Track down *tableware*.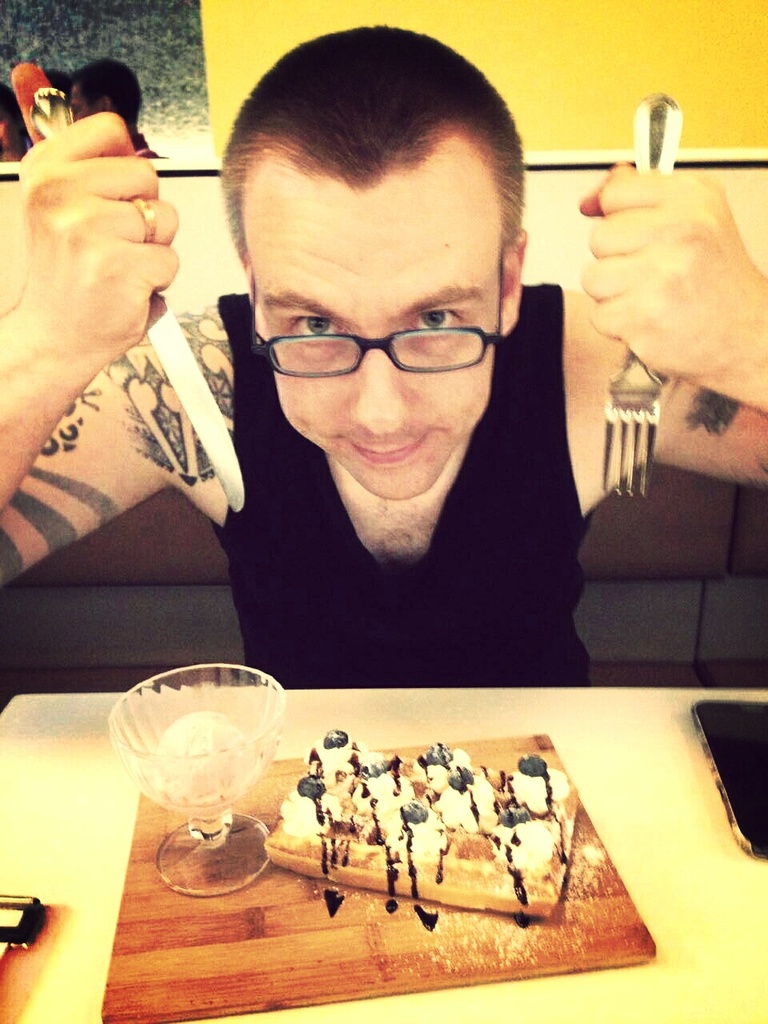
Tracked to bbox(603, 93, 681, 502).
